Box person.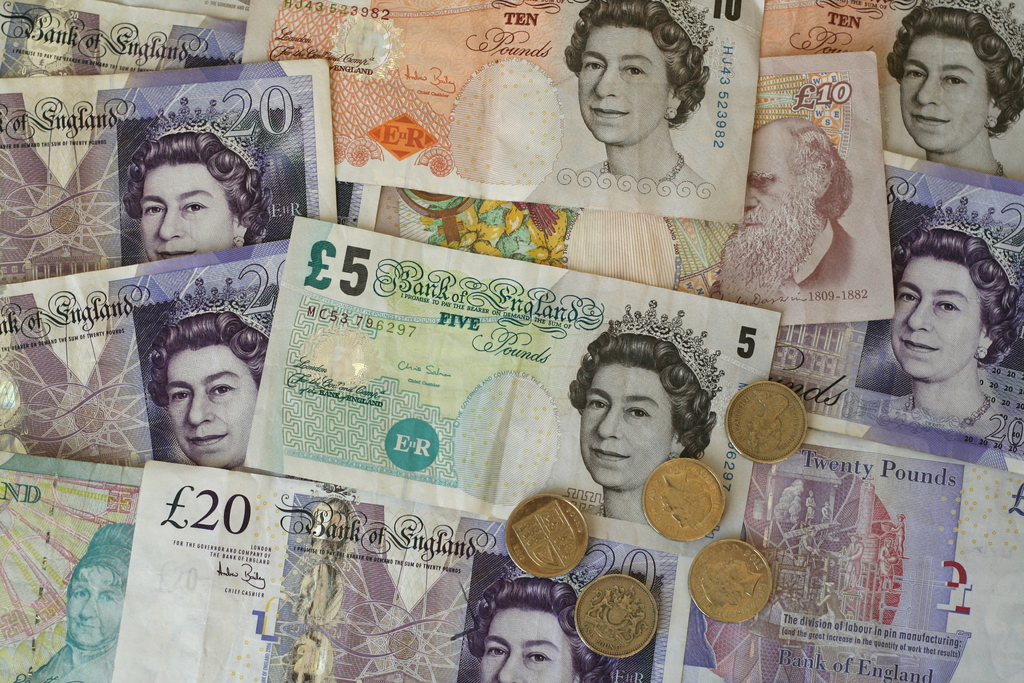
<bbox>890, 0, 1023, 177</bbox>.
